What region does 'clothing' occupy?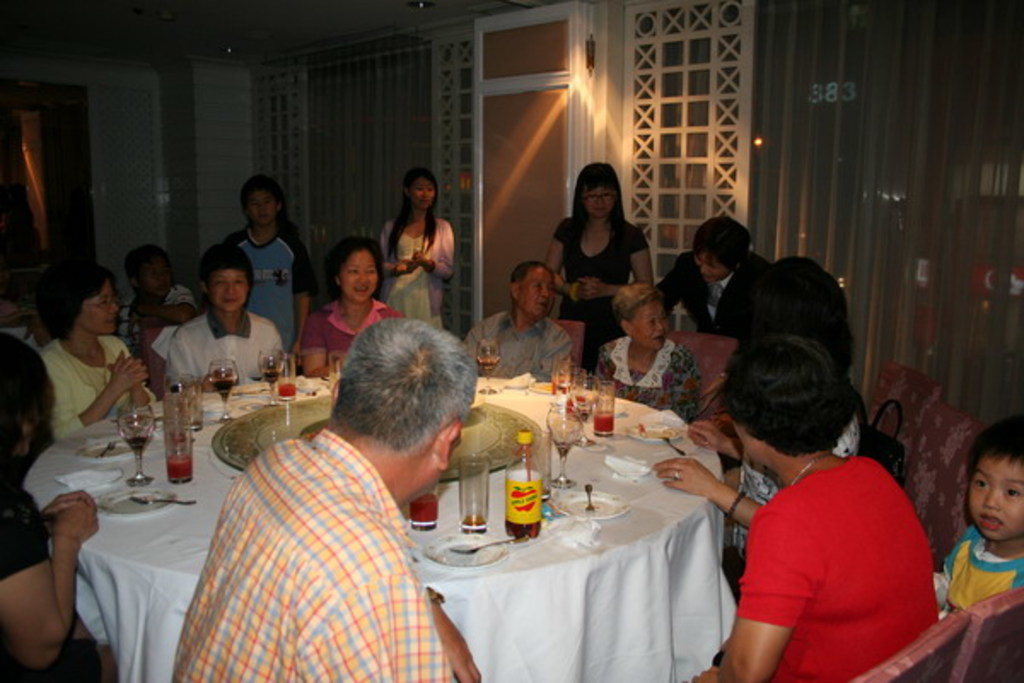
(729,456,934,681).
